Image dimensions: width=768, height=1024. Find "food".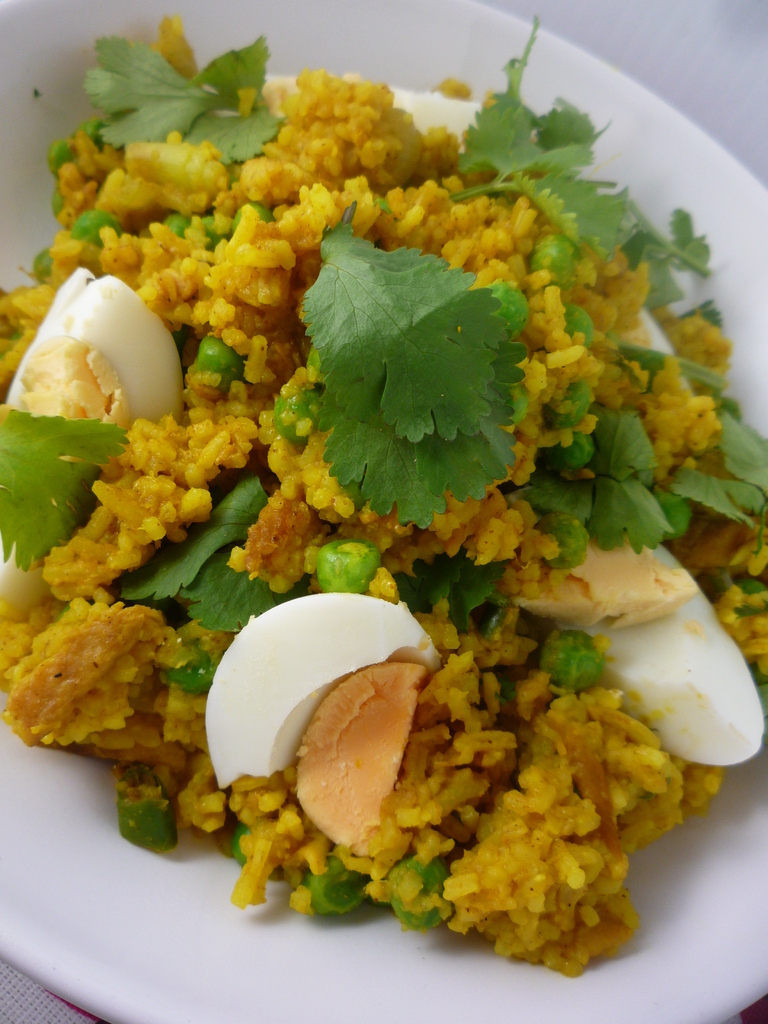
box=[16, 31, 745, 947].
